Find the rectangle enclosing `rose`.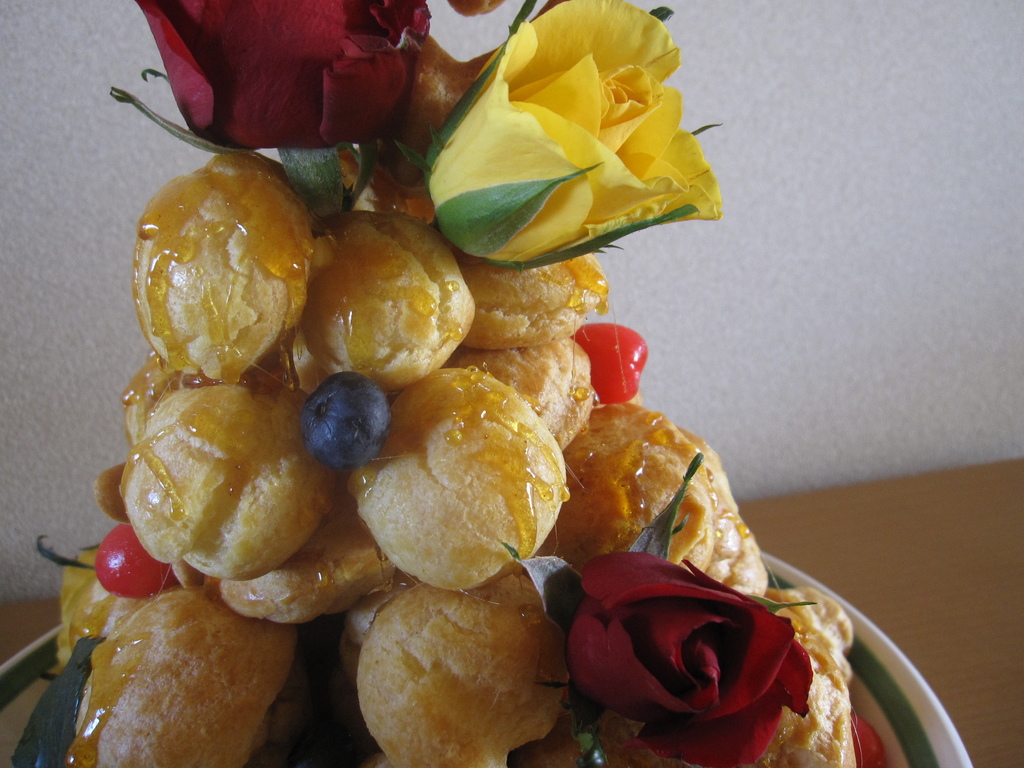
box=[134, 0, 431, 149].
